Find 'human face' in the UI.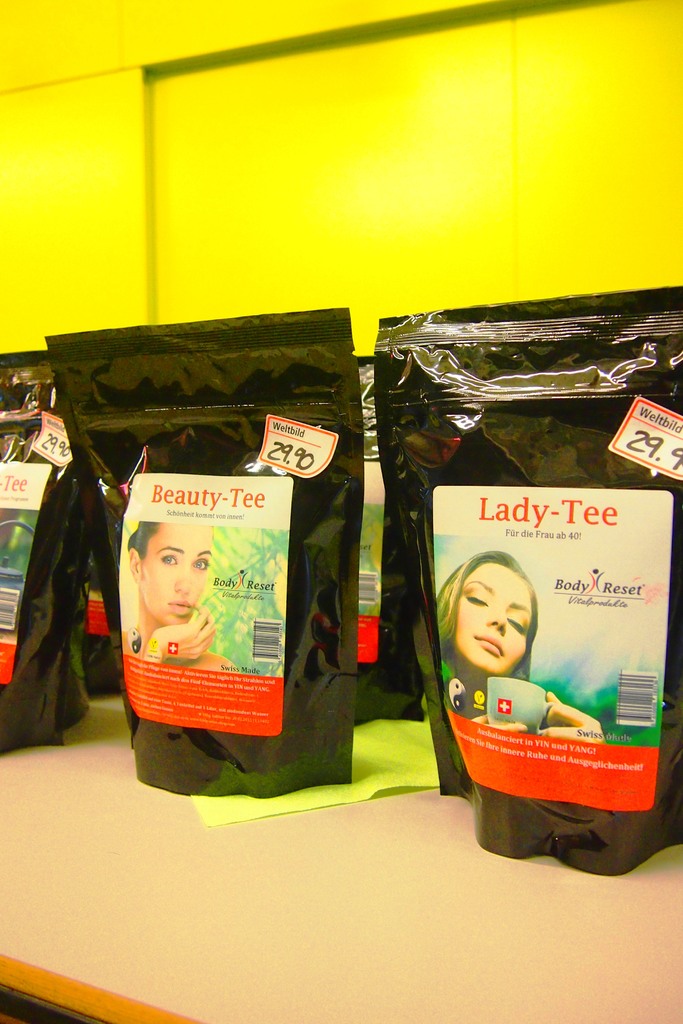
UI element at bbox(455, 560, 532, 674).
